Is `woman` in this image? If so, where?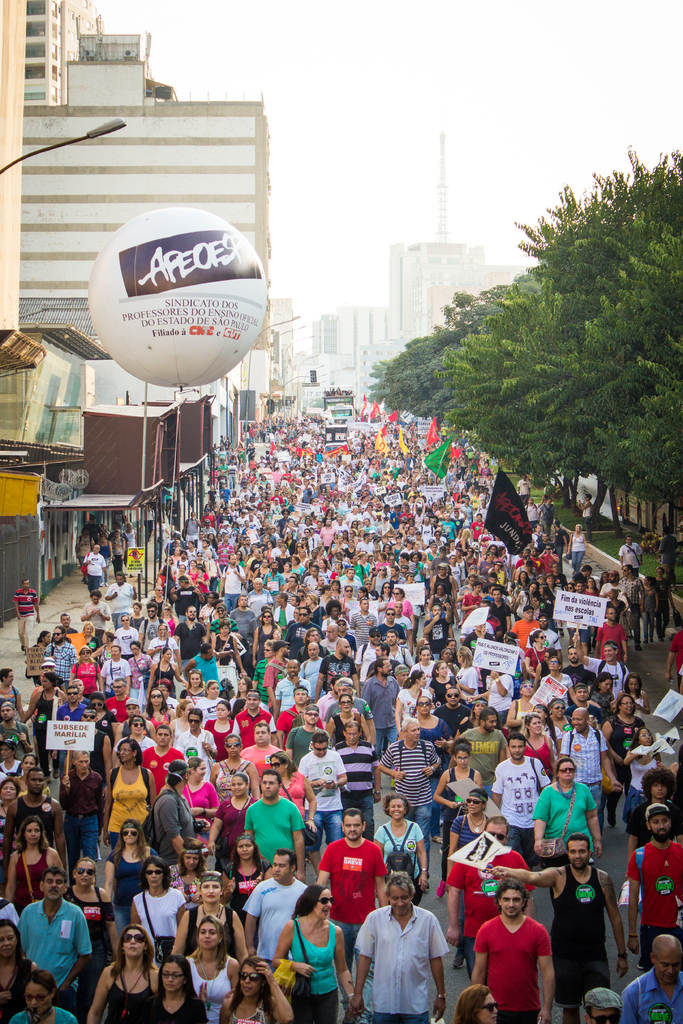
Yes, at crop(10, 973, 74, 1023).
